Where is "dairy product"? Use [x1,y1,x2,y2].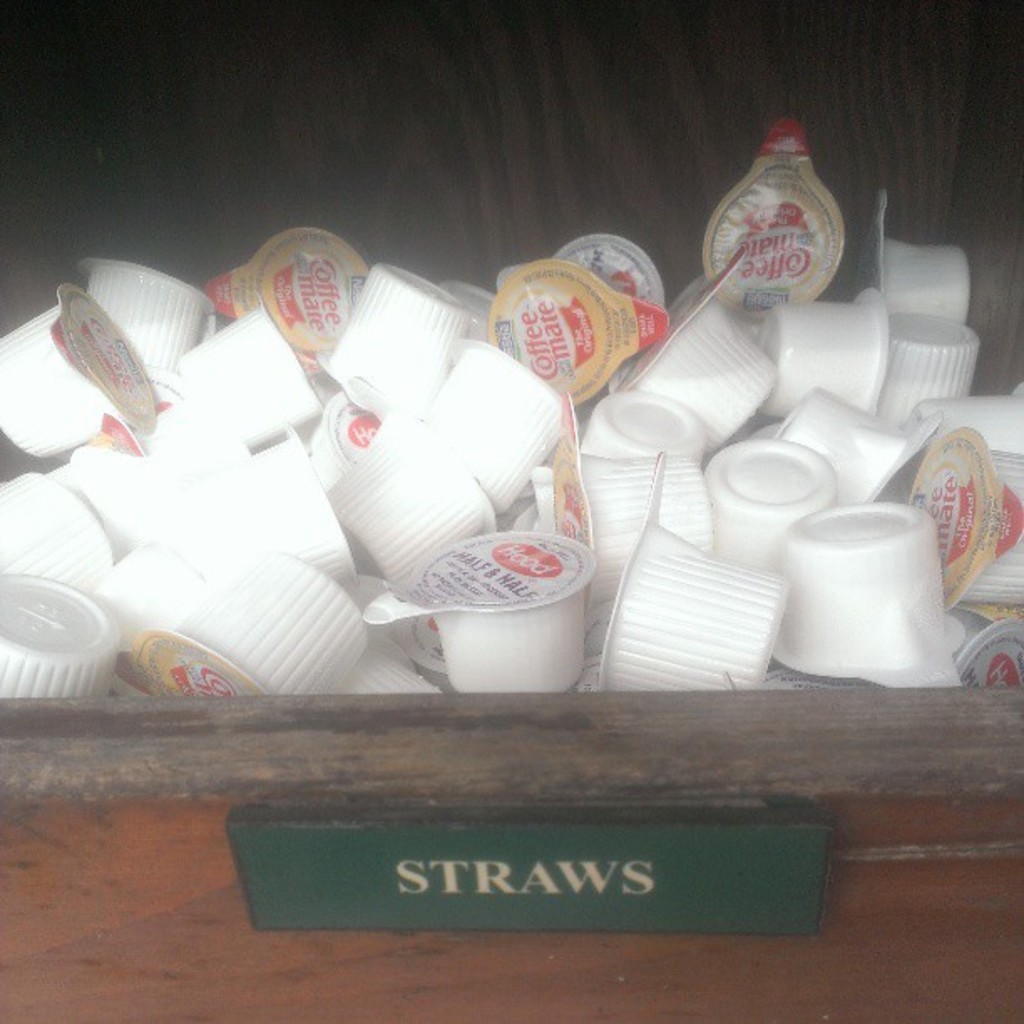
[571,234,664,321].
